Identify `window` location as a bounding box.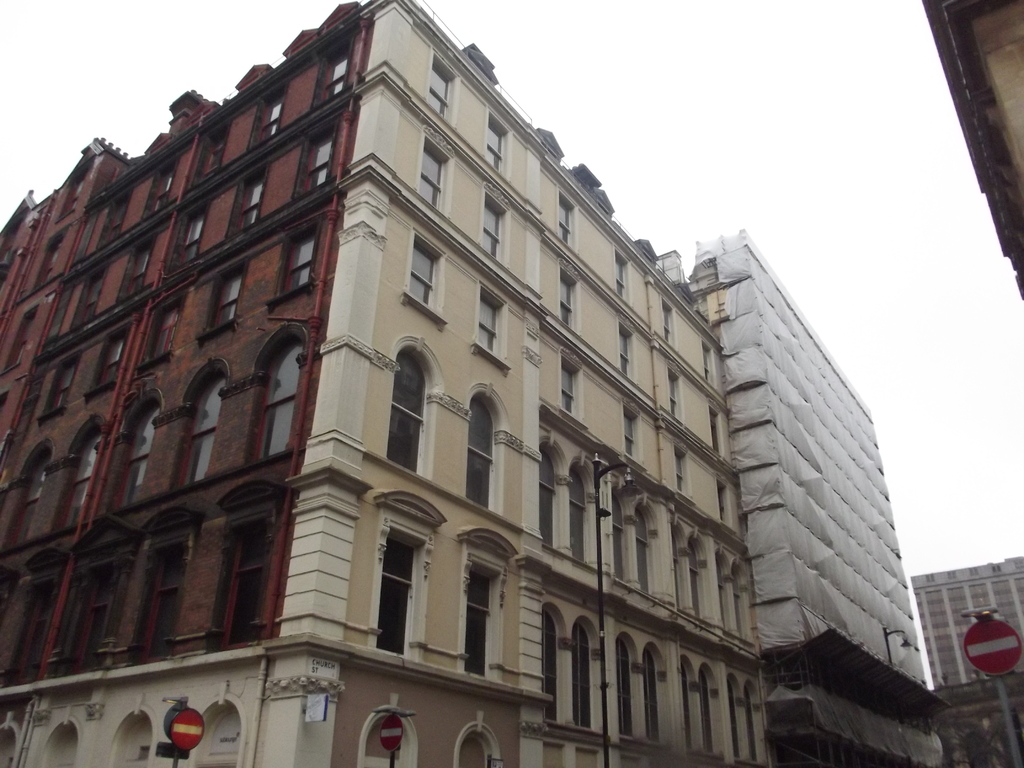
380, 518, 428, 661.
